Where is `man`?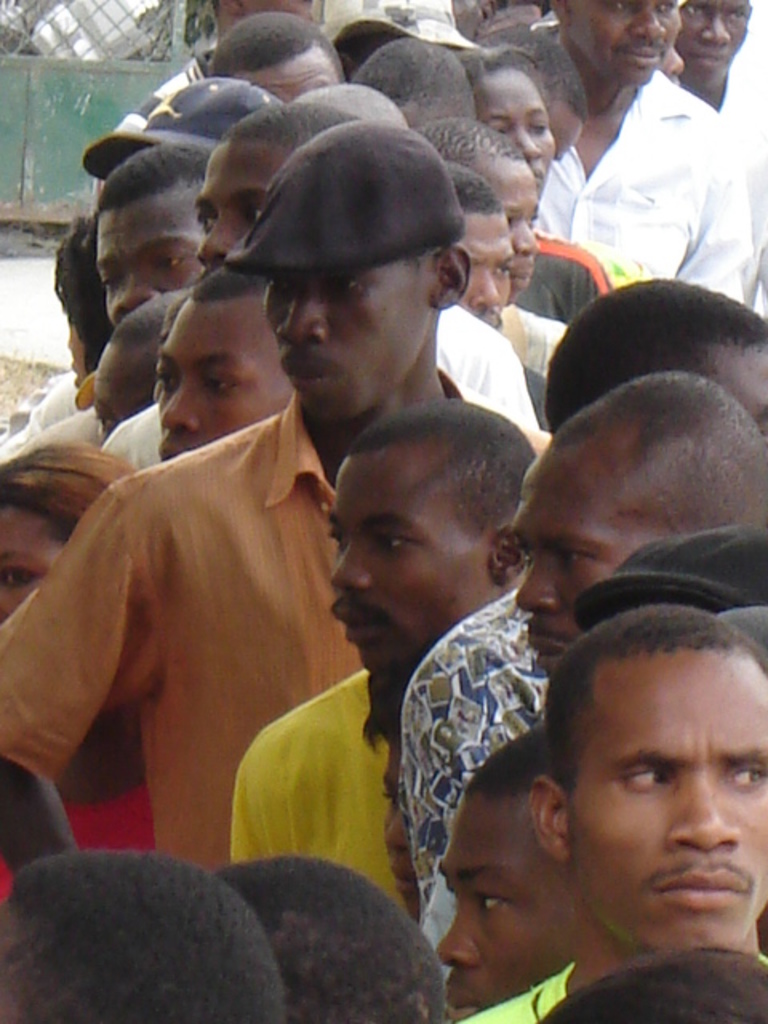
[539,946,766,1022].
